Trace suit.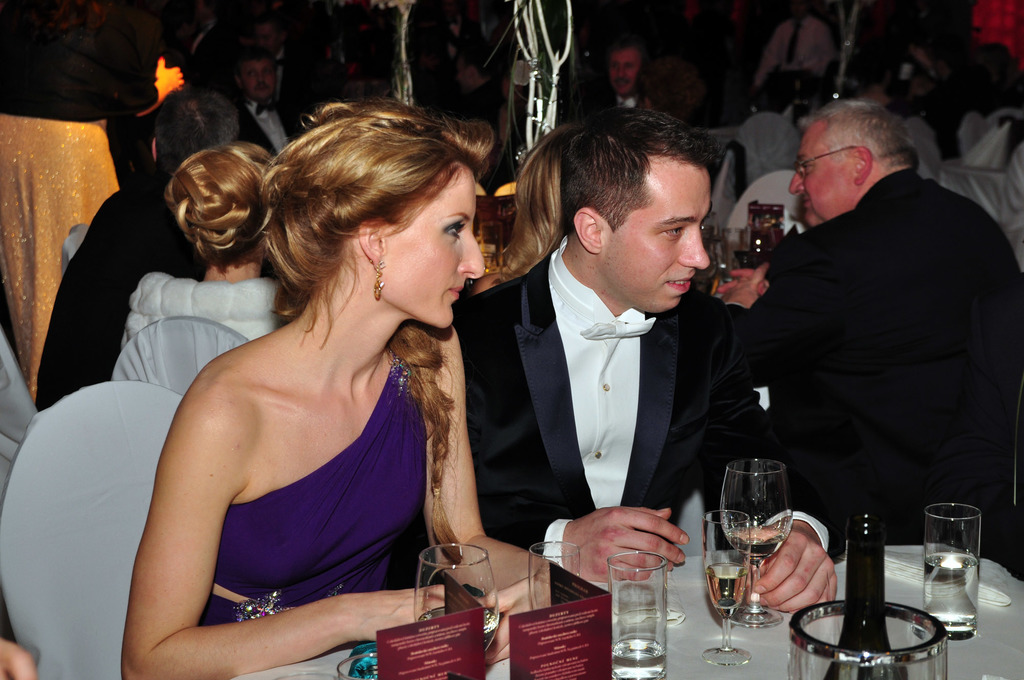
Traced to pyautogui.locateOnScreen(451, 235, 846, 556).
